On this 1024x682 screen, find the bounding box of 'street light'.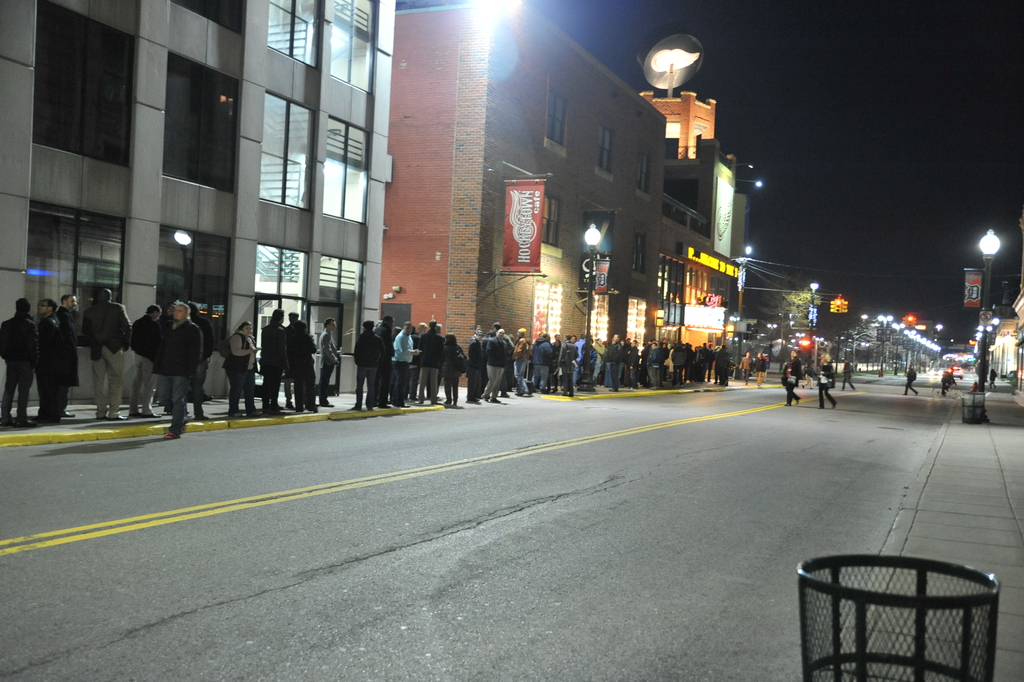
Bounding box: [804, 282, 825, 325].
